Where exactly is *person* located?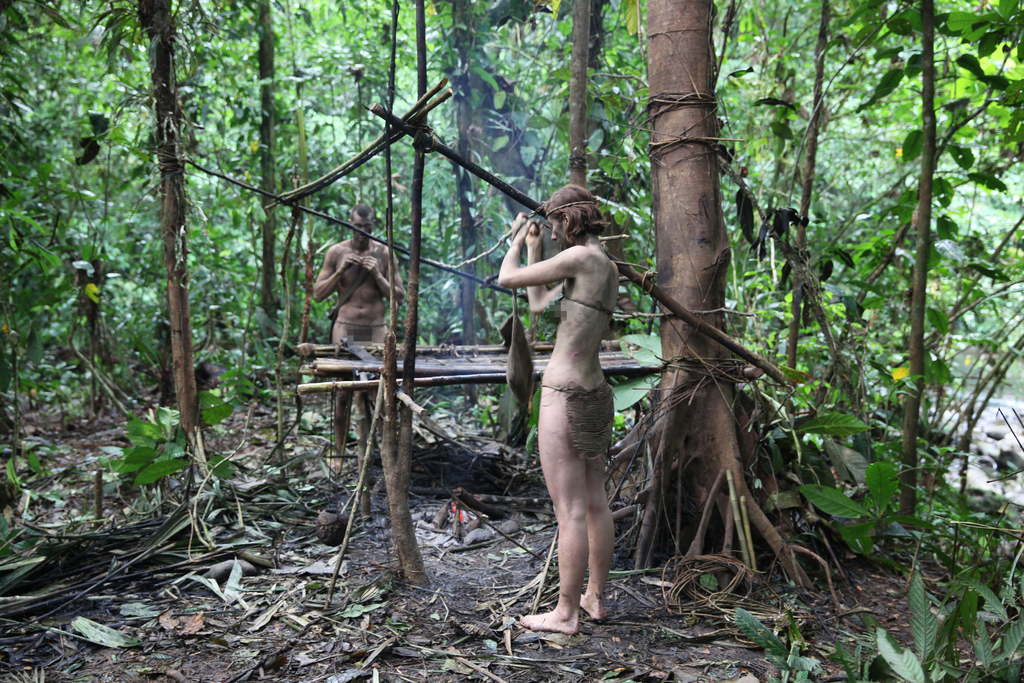
Its bounding box is select_region(498, 178, 650, 621).
